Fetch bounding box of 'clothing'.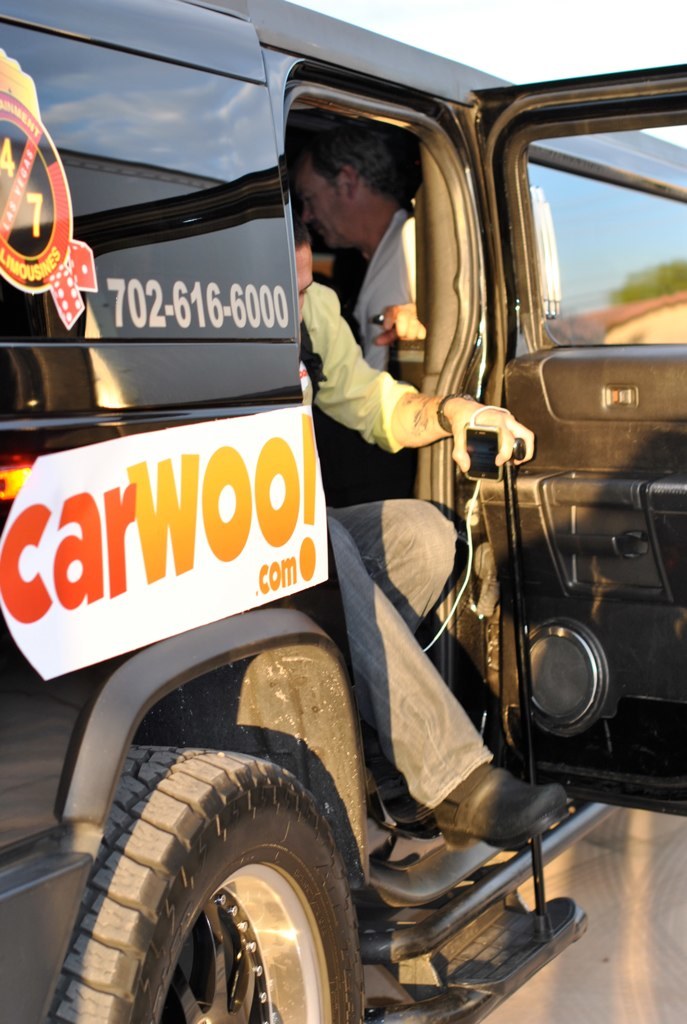
Bbox: [x1=353, y1=201, x2=488, y2=490].
